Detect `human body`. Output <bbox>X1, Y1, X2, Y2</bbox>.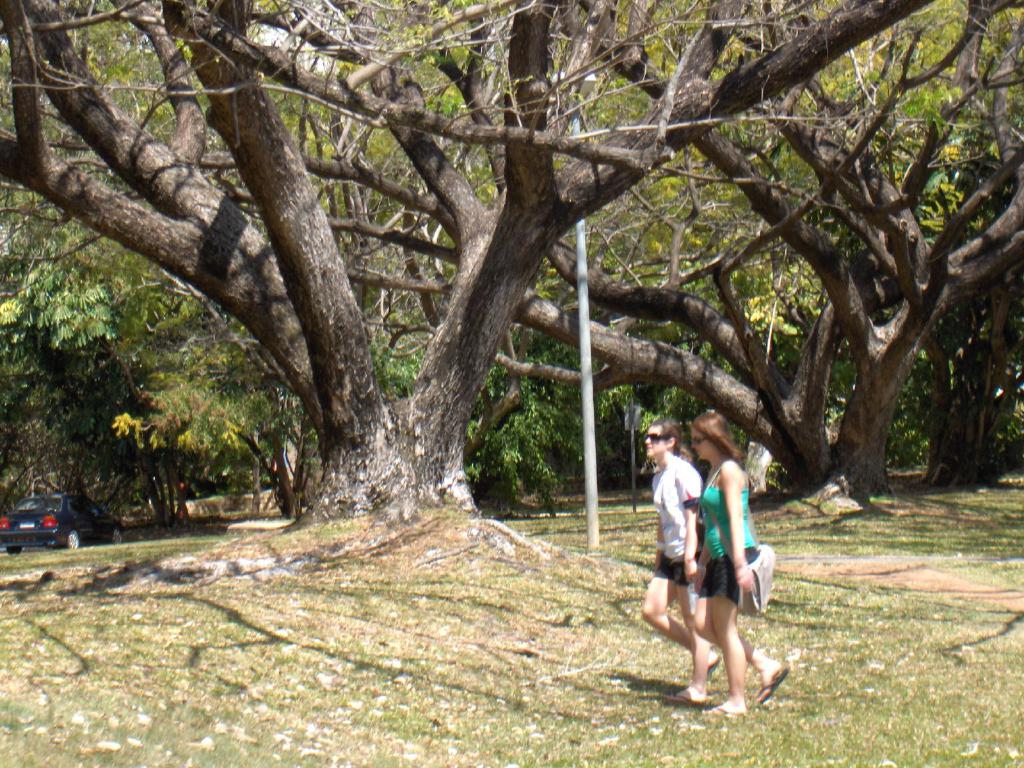
<bbox>691, 408, 789, 719</bbox>.
